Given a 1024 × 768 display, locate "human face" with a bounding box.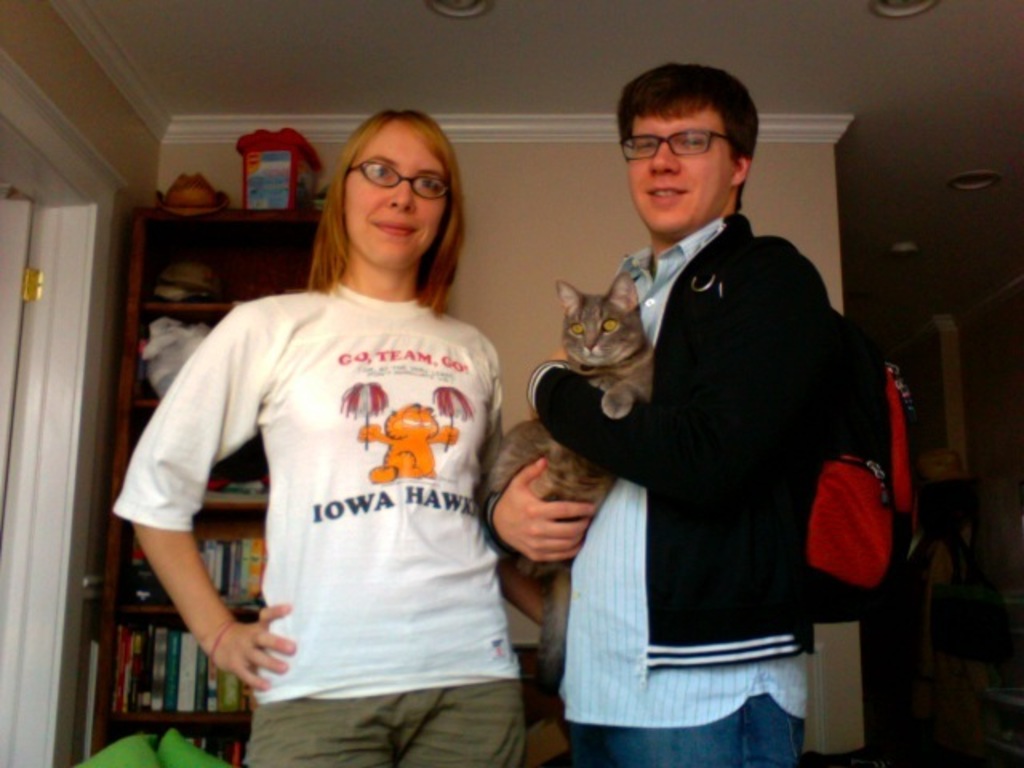
Located: rect(342, 123, 445, 267).
